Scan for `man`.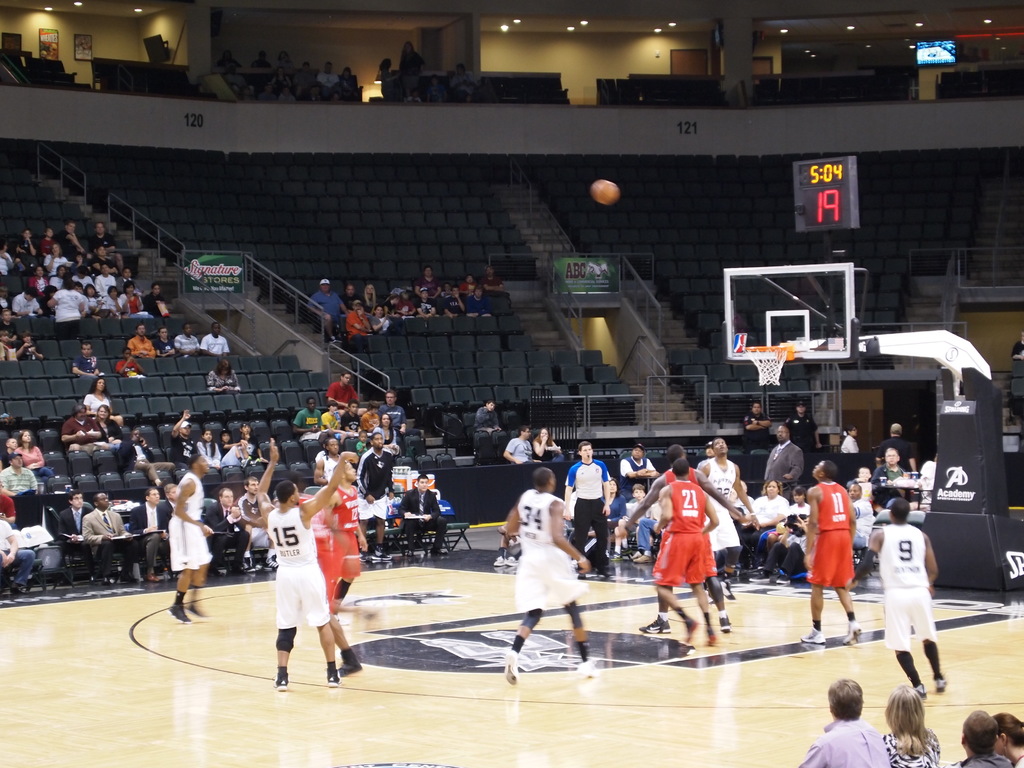
Scan result: detection(56, 490, 91, 552).
